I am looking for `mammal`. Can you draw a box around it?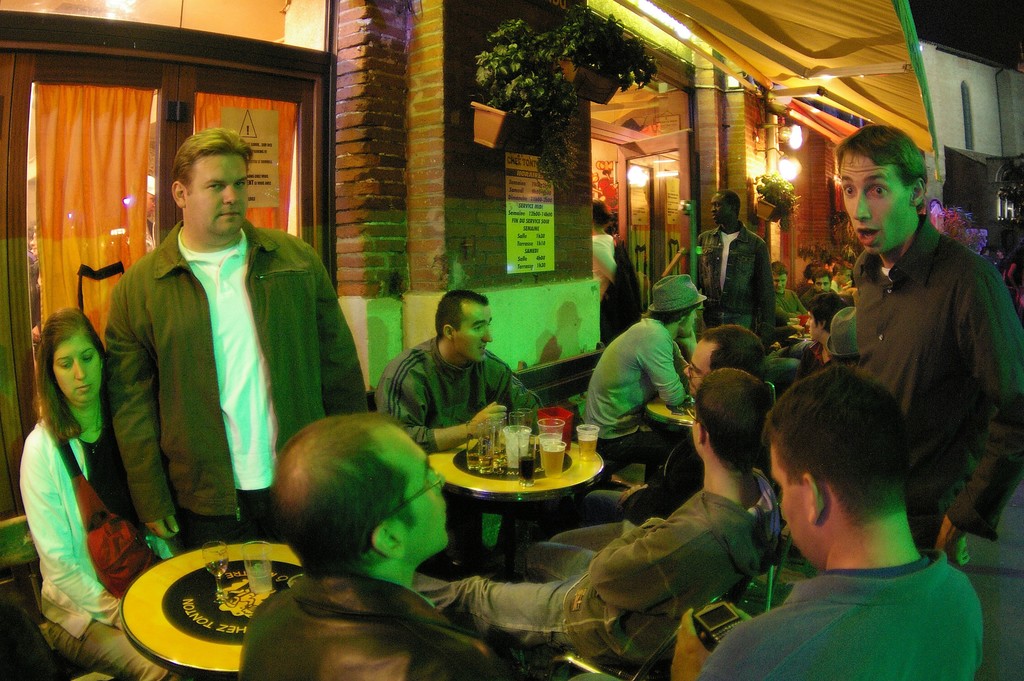
Sure, the bounding box is BBox(788, 291, 847, 377).
